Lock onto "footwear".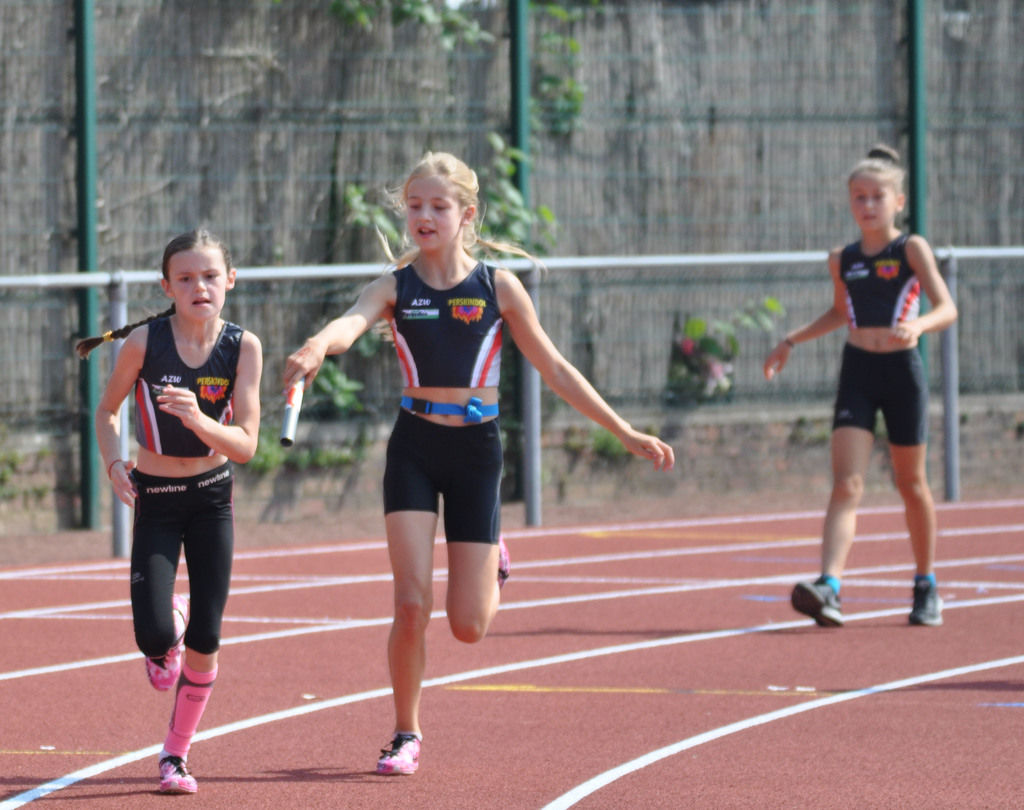
Locked: crop(495, 535, 509, 584).
